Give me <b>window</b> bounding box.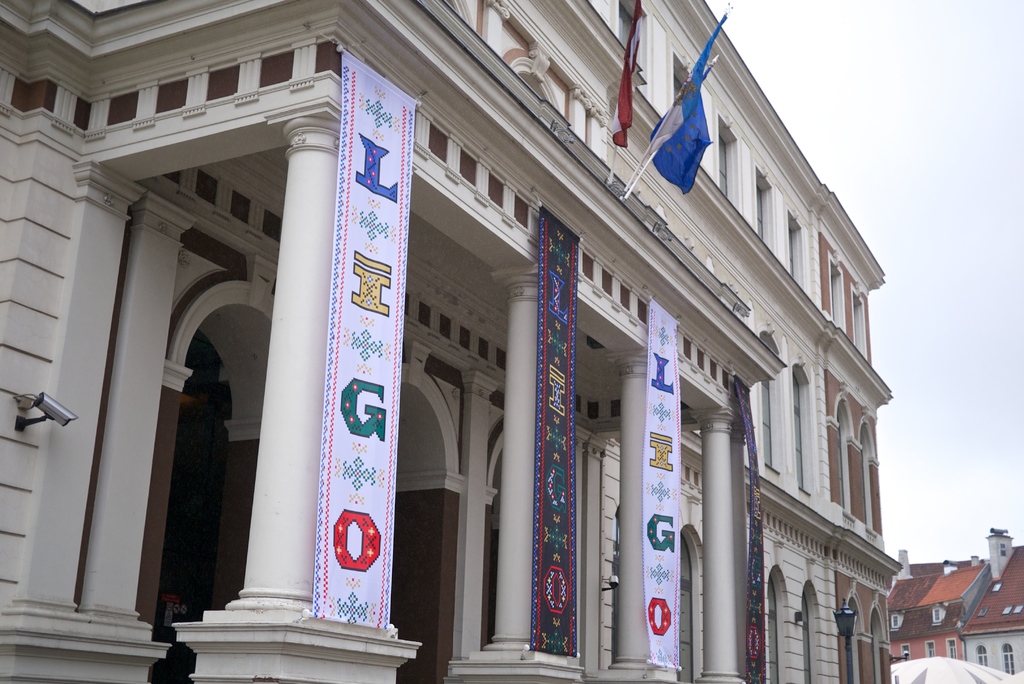
x1=718, y1=131, x2=738, y2=199.
